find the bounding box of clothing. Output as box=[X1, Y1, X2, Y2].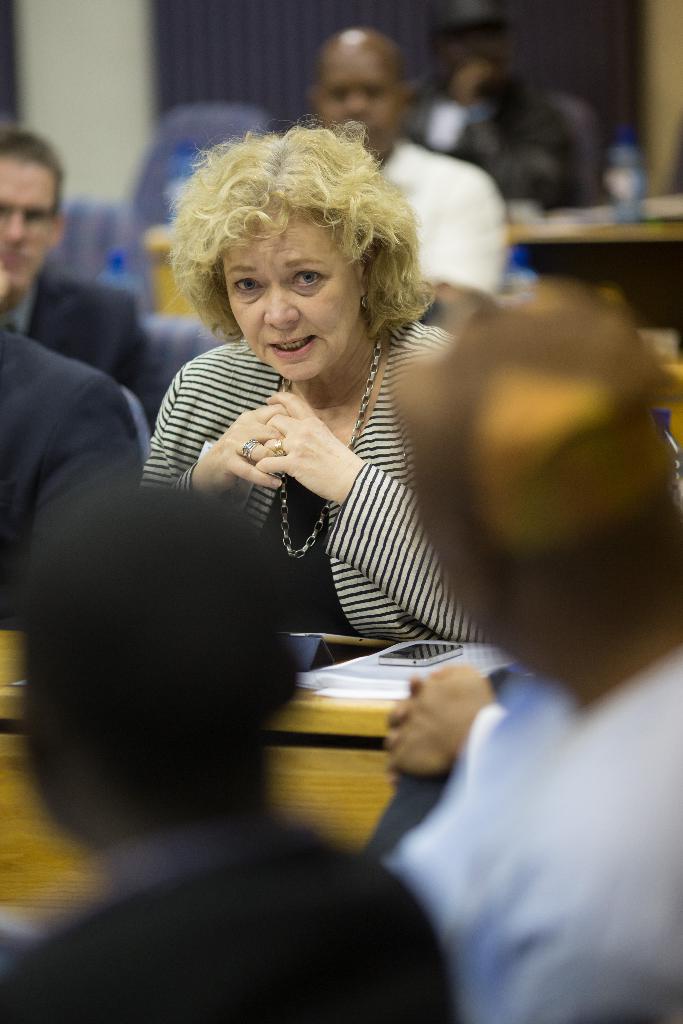
box=[374, 645, 682, 1023].
